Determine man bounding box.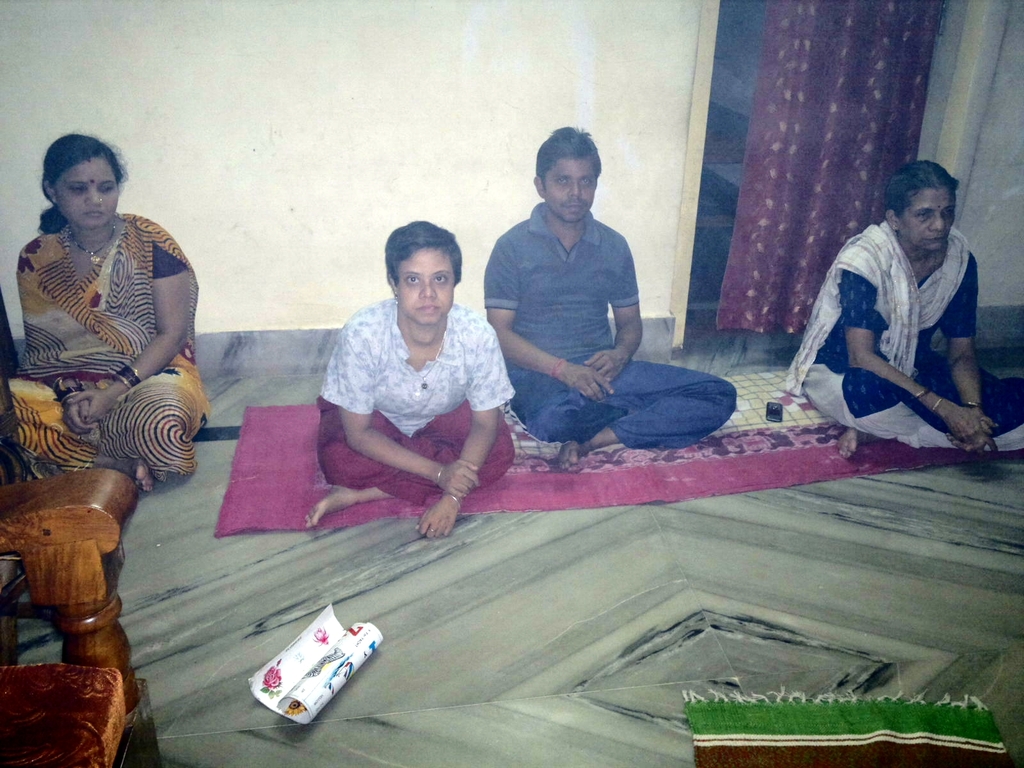
Determined: [left=480, top=120, right=737, bottom=460].
